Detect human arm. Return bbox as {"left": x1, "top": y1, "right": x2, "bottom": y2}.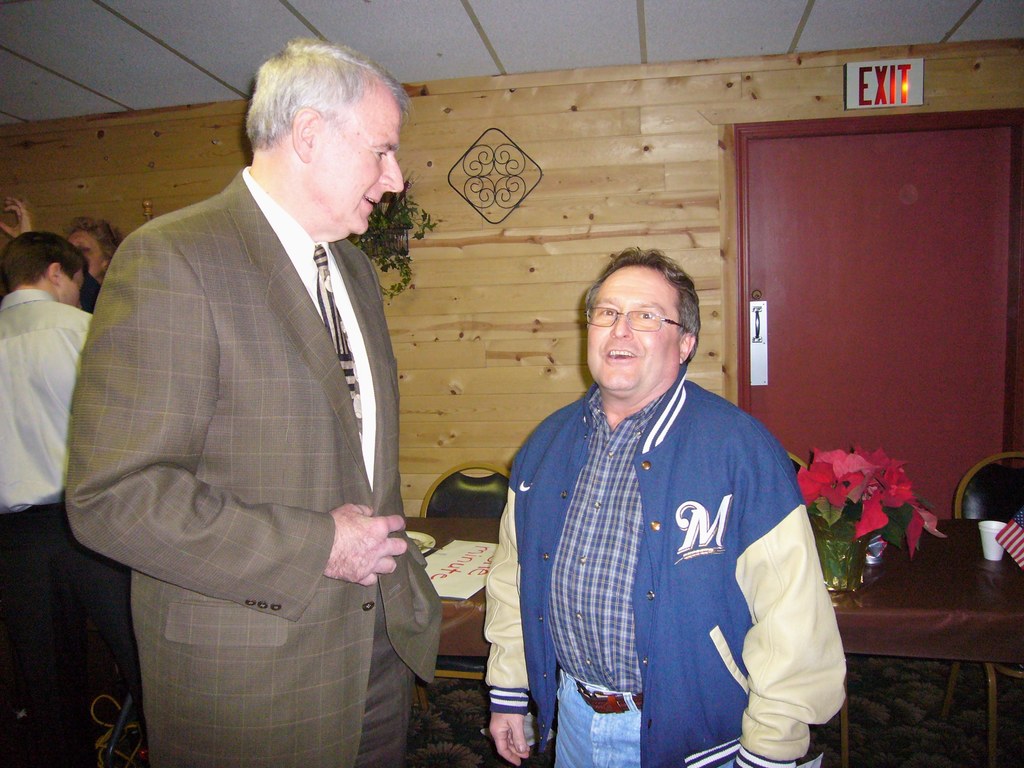
{"left": 726, "top": 490, "right": 838, "bottom": 757}.
